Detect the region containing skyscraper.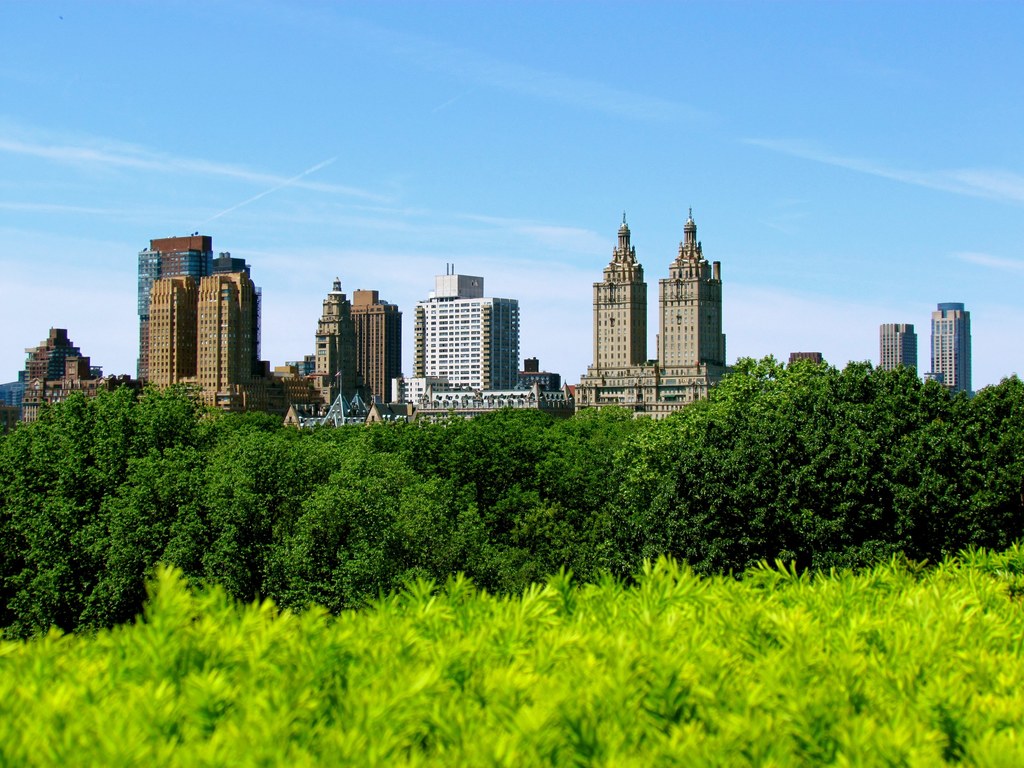
detection(922, 302, 971, 395).
